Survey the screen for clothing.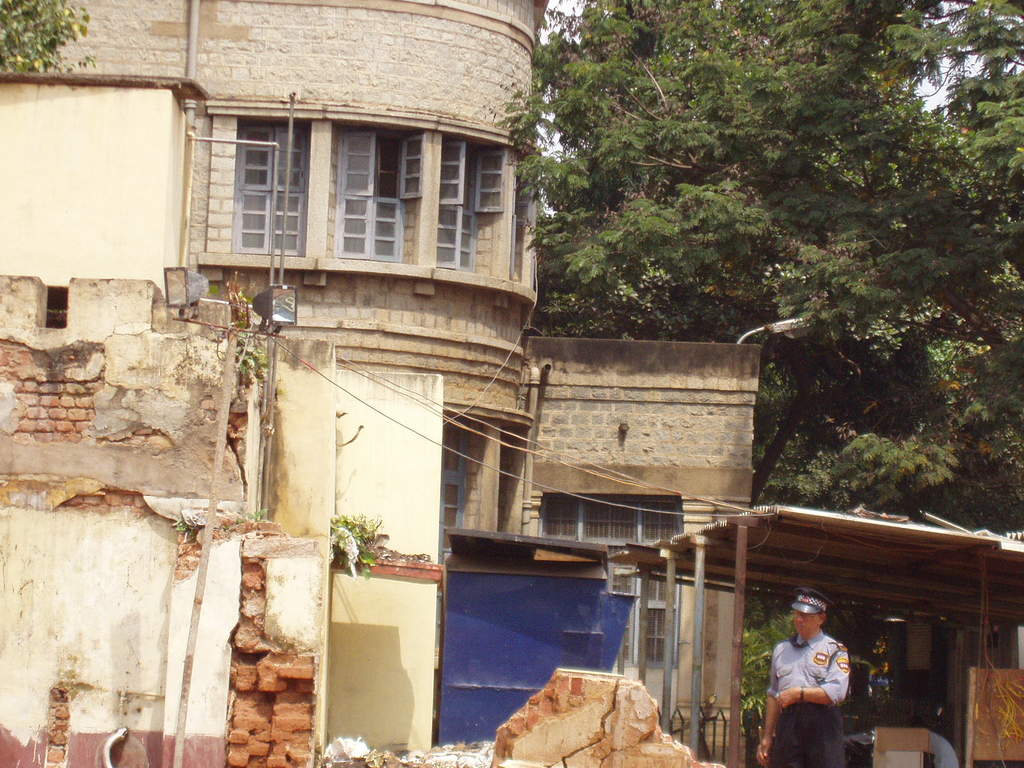
Survey found: bbox(753, 626, 870, 750).
